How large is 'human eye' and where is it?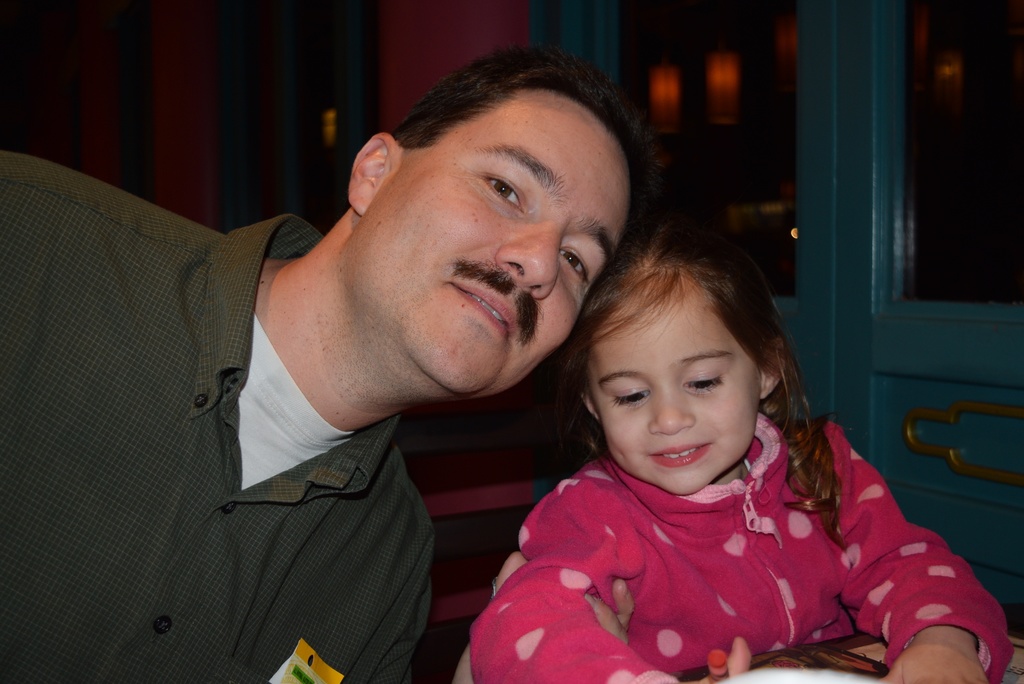
Bounding box: (560,243,592,289).
